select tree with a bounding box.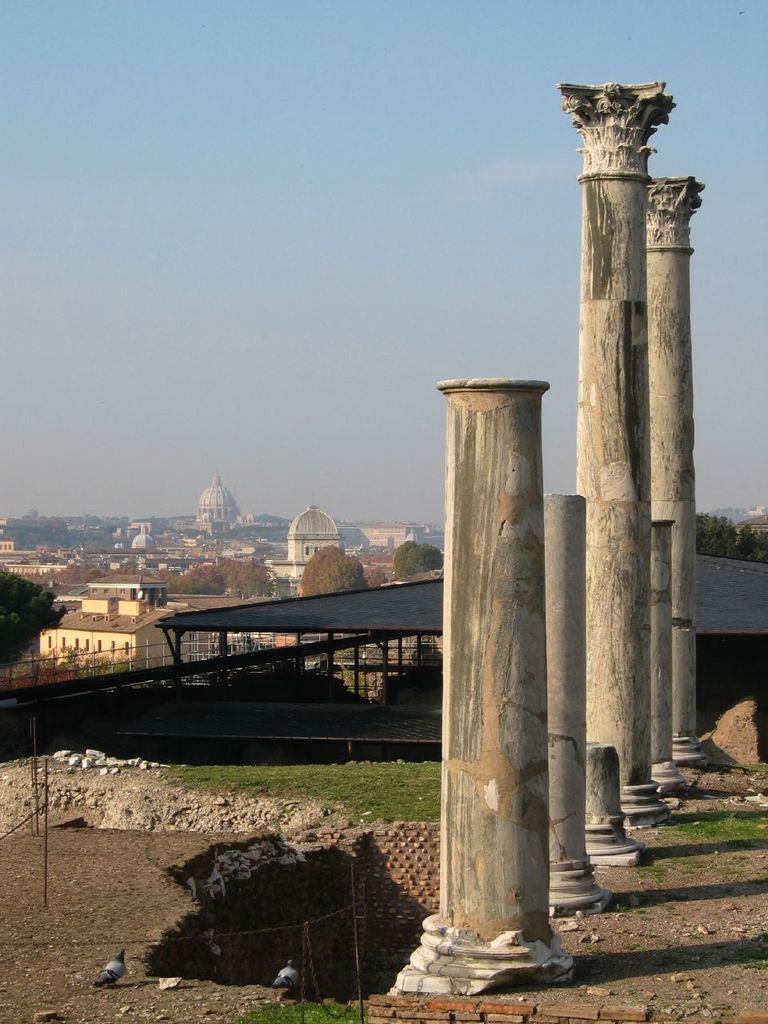
region(690, 506, 767, 566).
